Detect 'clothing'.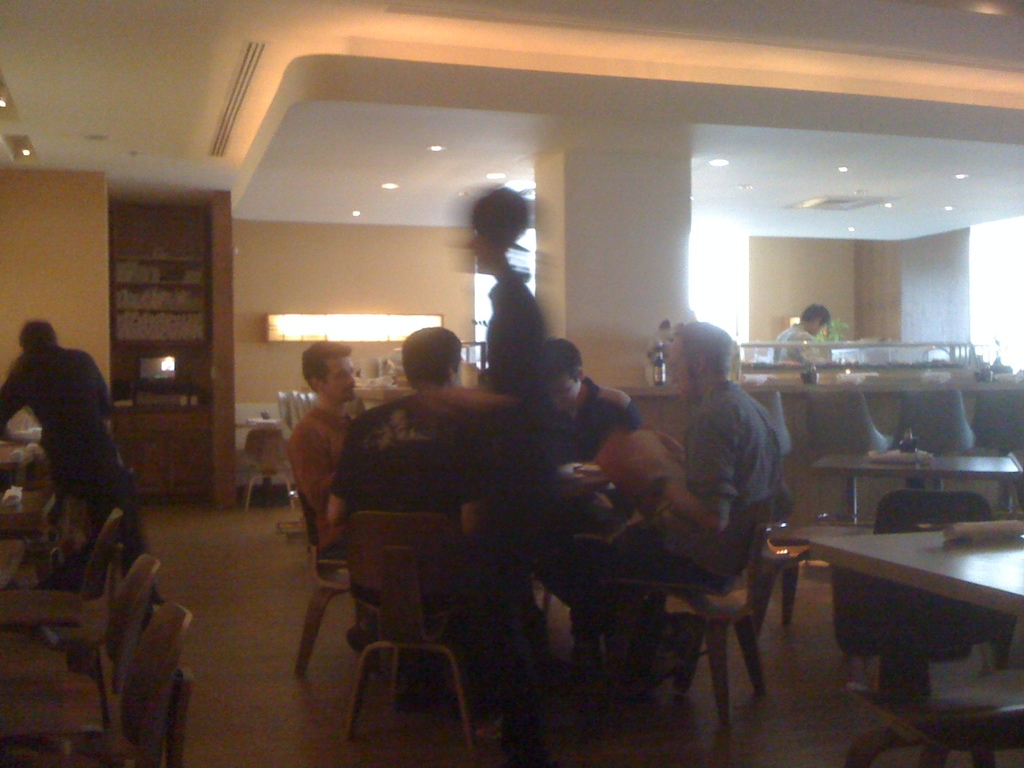
Detected at (x1=8, y1=294, x2=135, y2=585).
